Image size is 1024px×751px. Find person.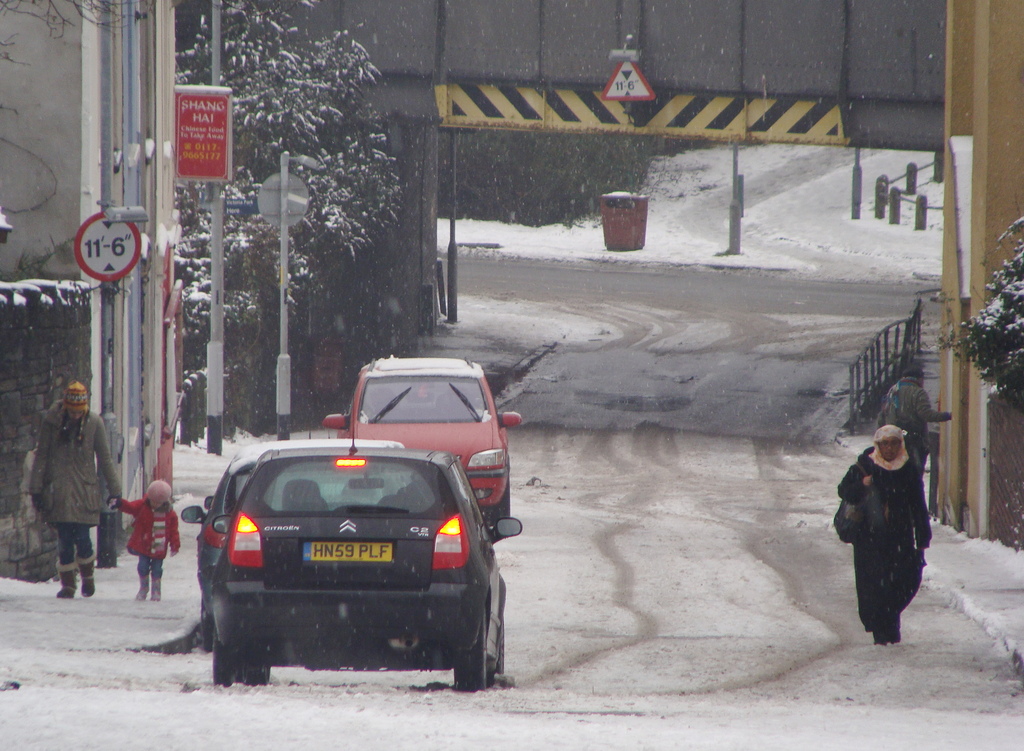
[left=882, top=366, right=957, bottom=490].
